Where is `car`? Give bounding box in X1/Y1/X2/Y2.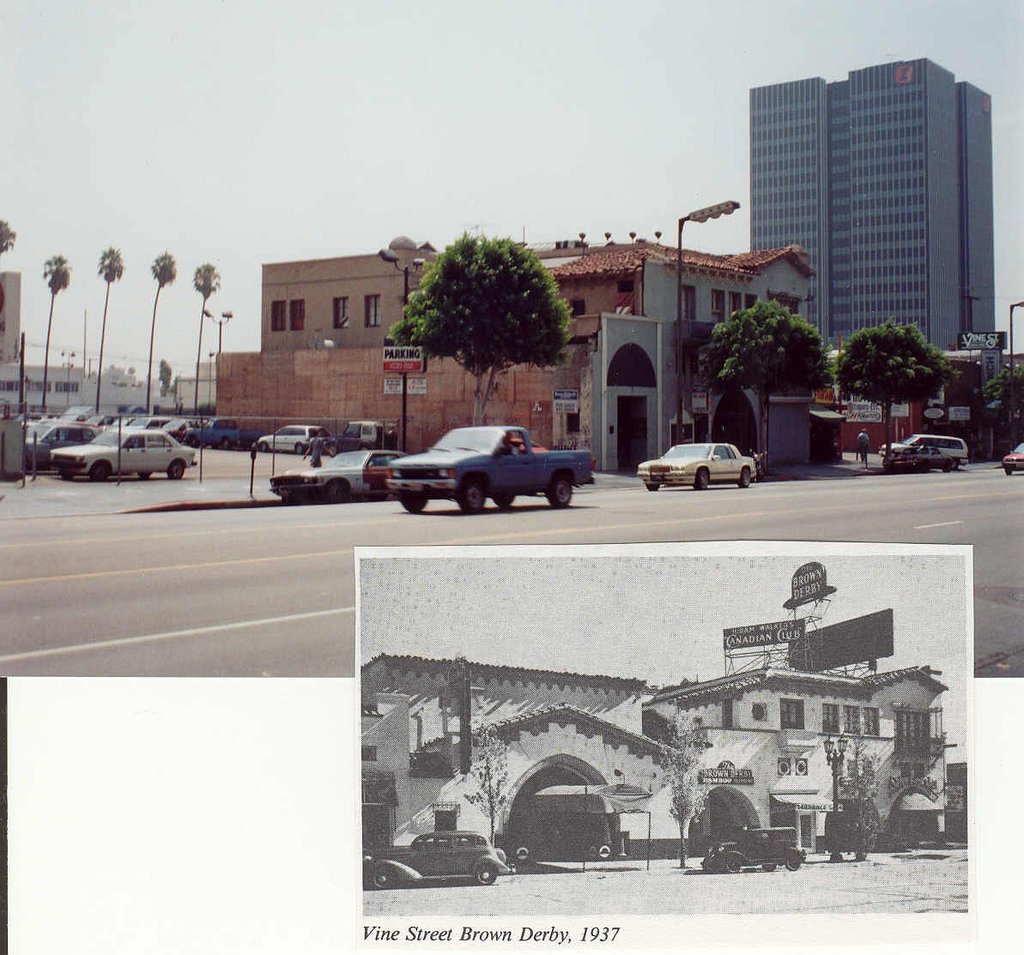
387/430/585/509.
